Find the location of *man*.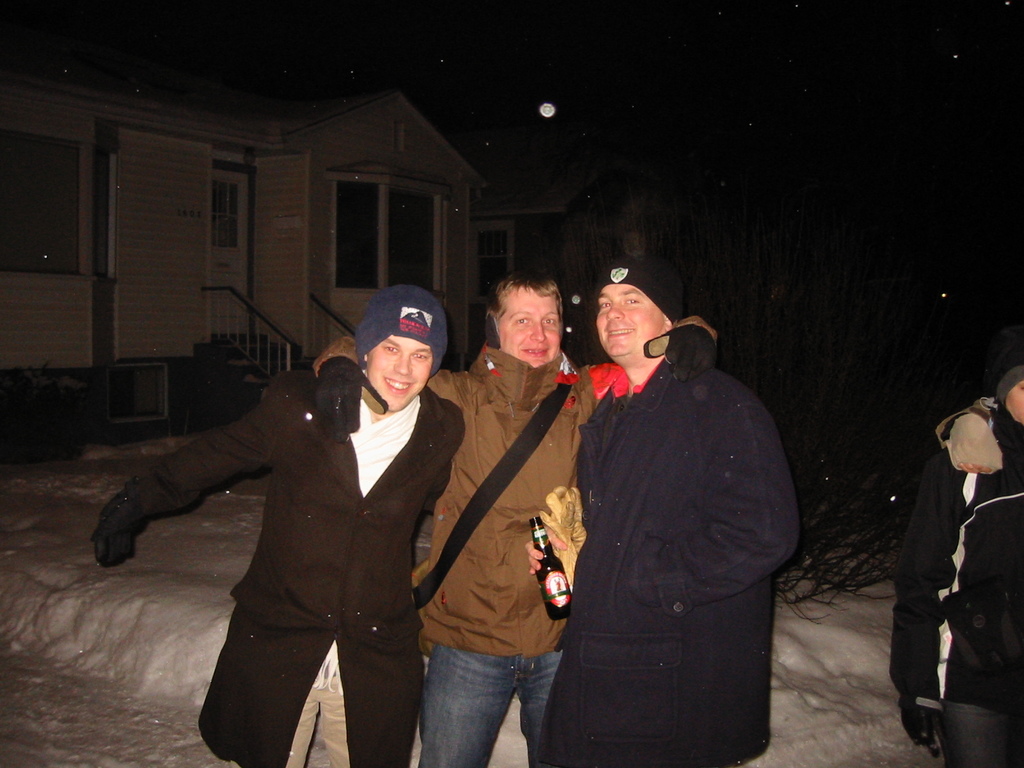
Location: (310, 266, 719, 767).
